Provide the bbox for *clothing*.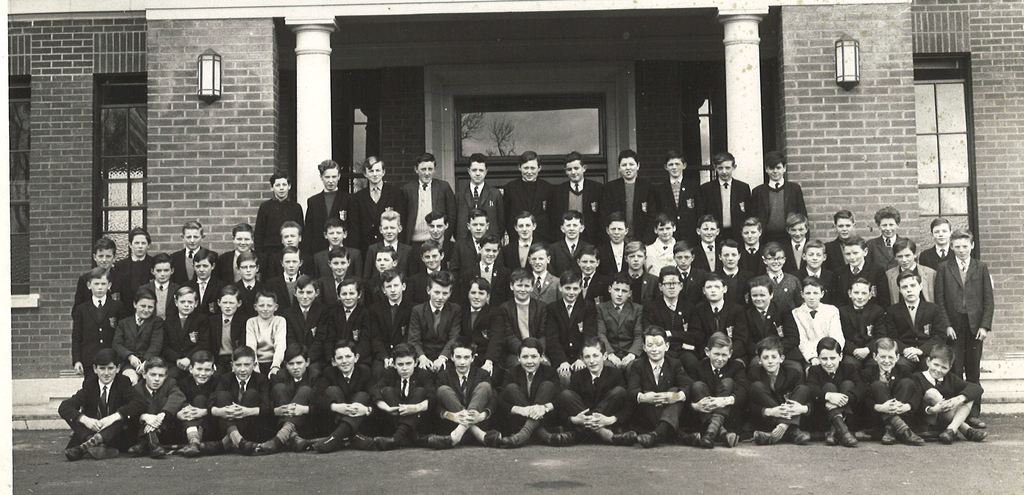
<box>322,246,362,256</box>.
